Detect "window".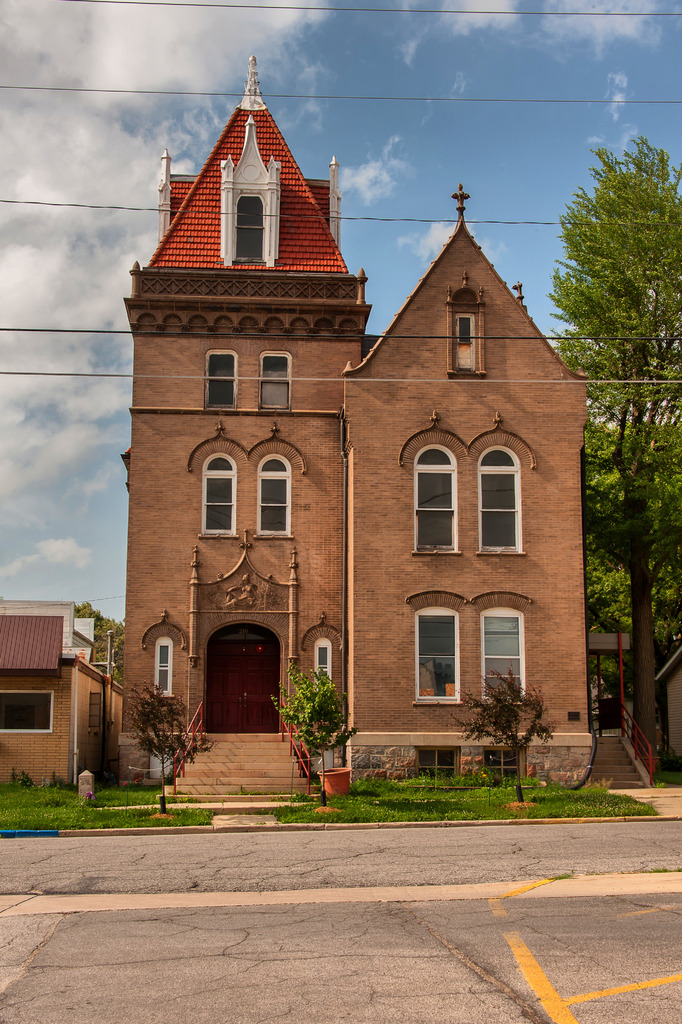
Detected at <bbox>258, 350, 293, 412</bbox>.
